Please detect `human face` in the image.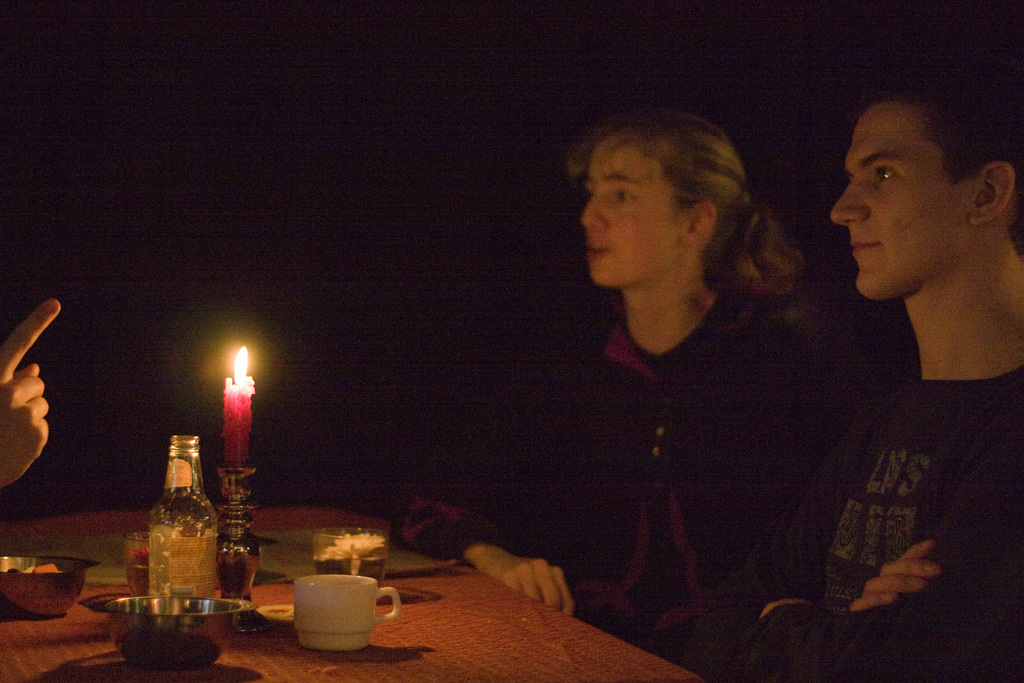
locate(828, 102, 968, 302).
